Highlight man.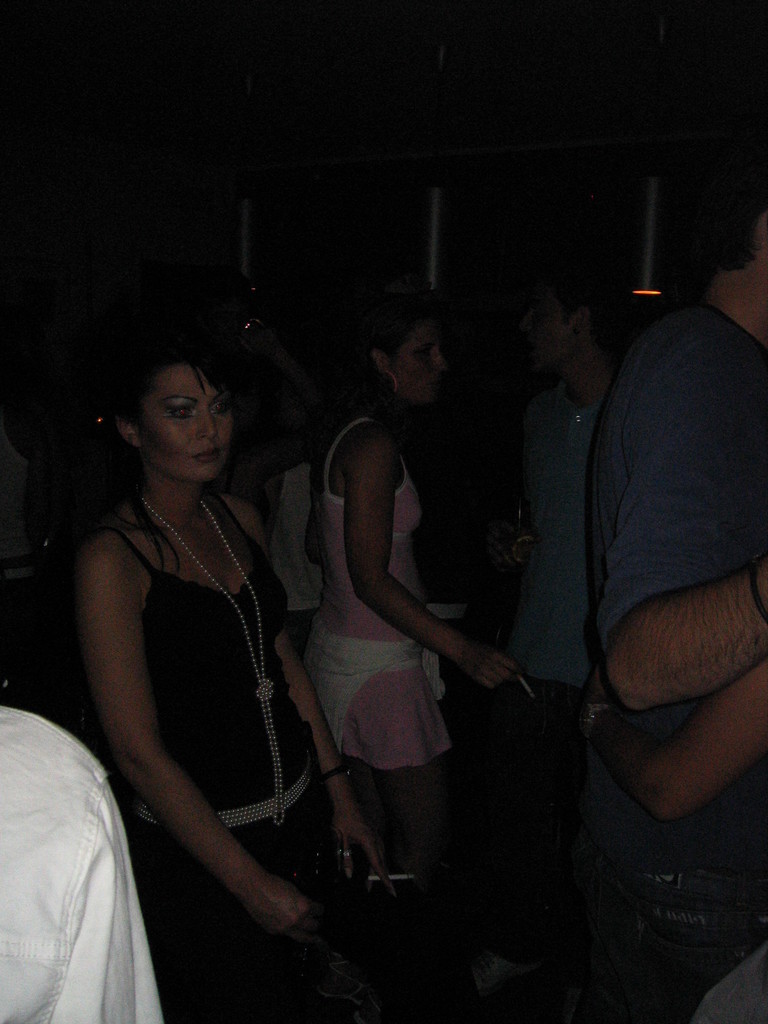
Highlighted region: left=575, top=109, right=767, bottom=1018.
